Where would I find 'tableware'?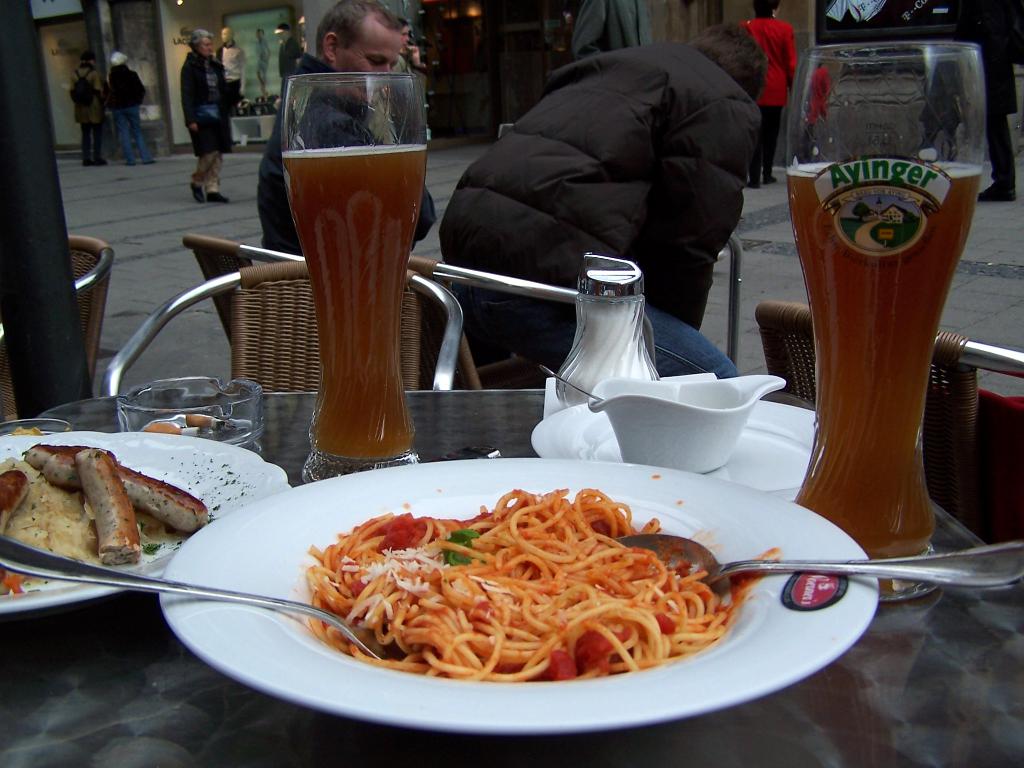
At <box>0,429,290,613</box>.
